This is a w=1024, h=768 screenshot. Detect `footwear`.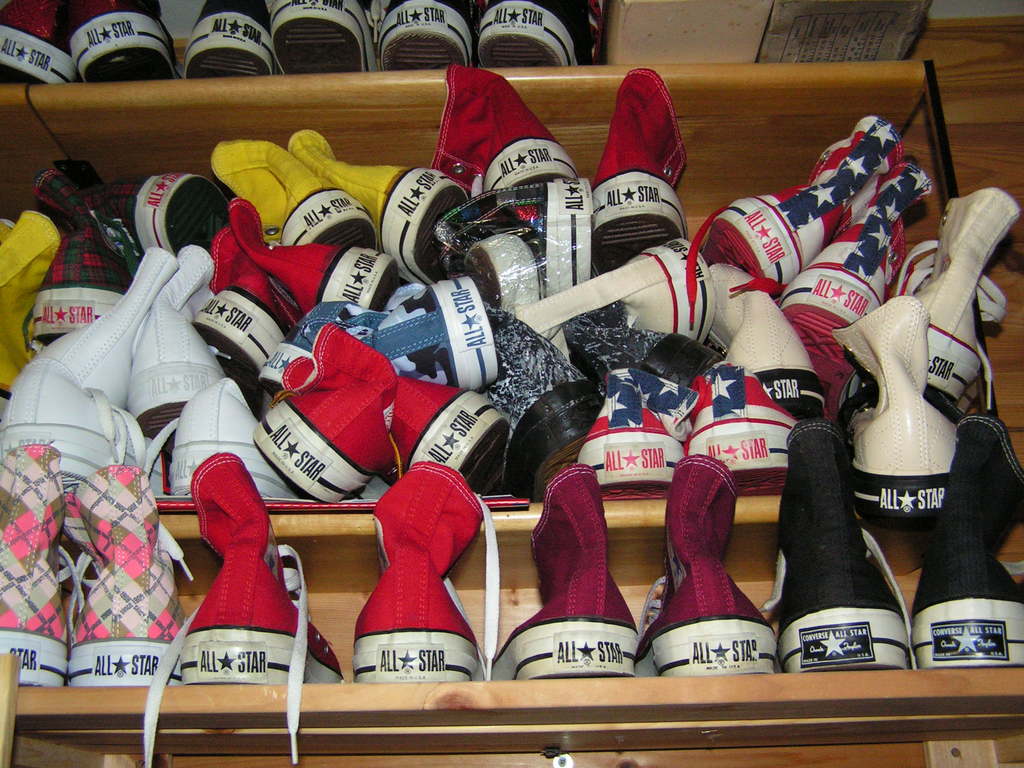
<box>379,0,477,74</box>.
